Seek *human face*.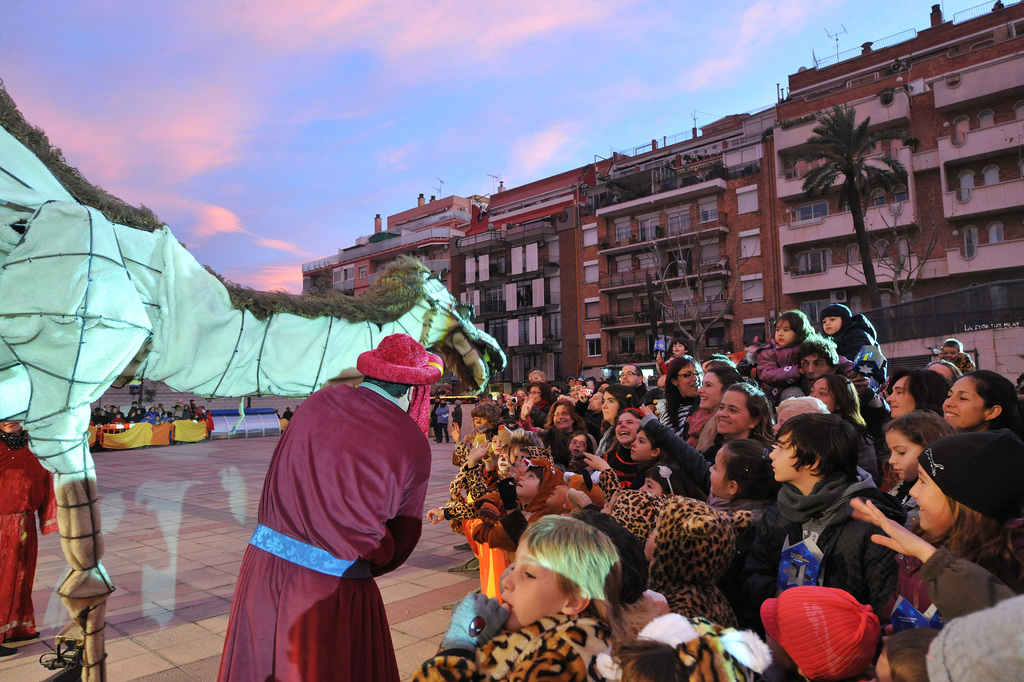
x1=937, y1=374, x2=989, y2=434.
